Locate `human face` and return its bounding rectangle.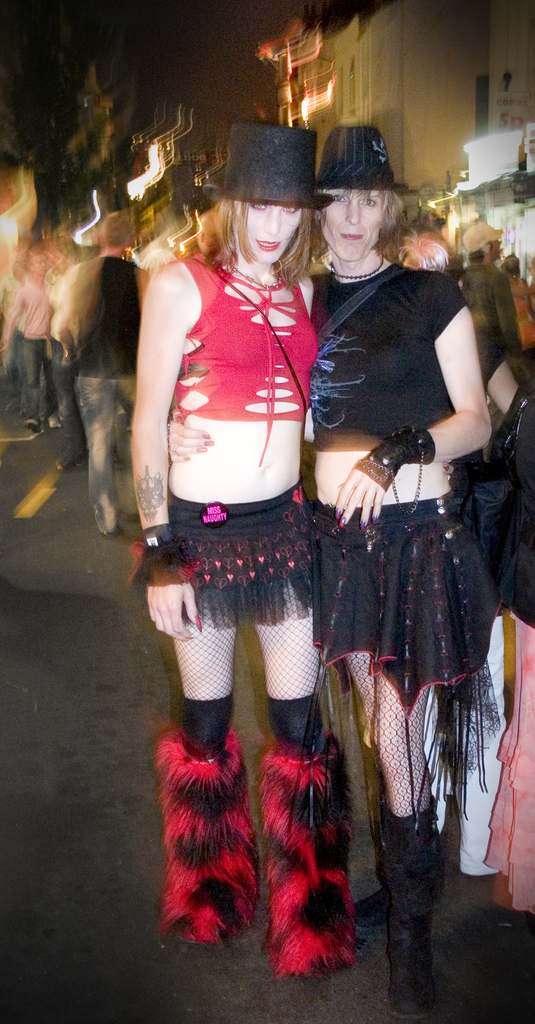
(left=324, top=190, right=385, bottom=260).
